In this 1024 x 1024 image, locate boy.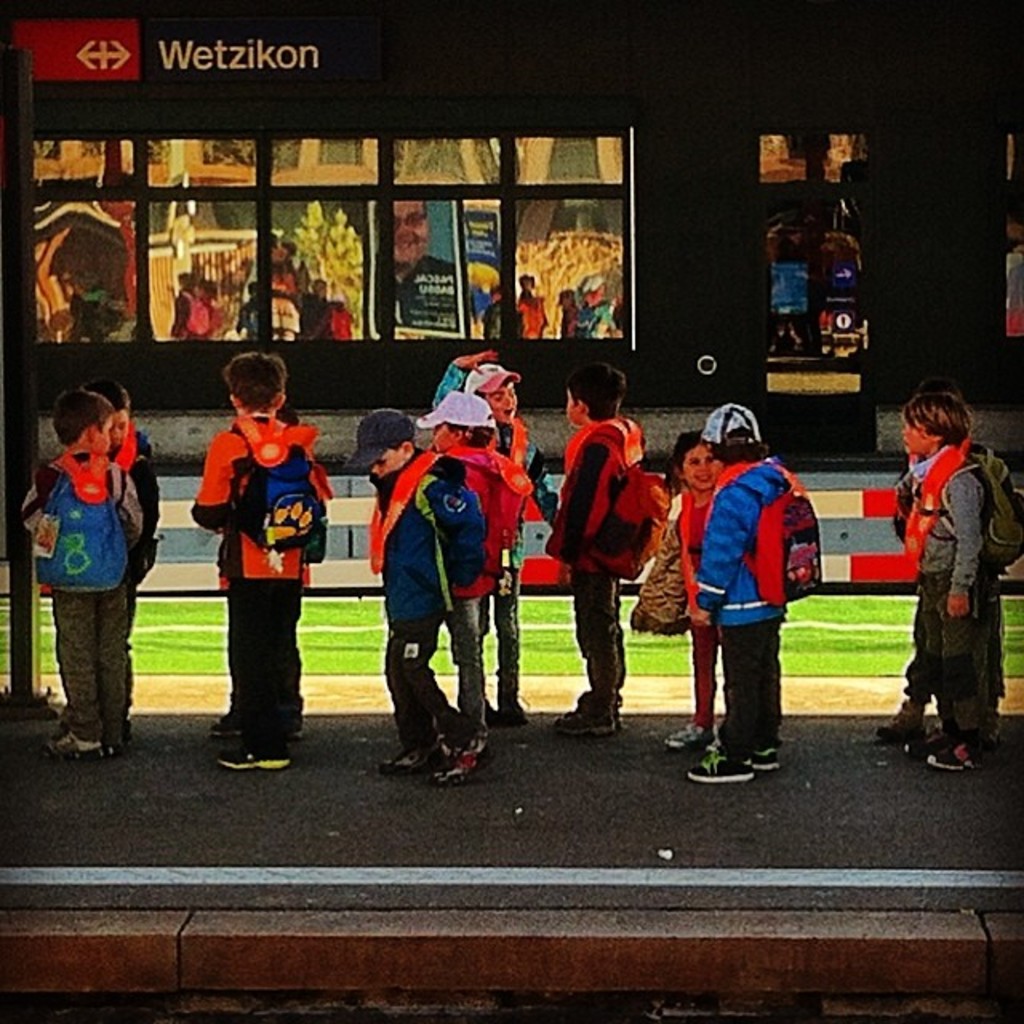
Bounding box: 186,347,334,771.
